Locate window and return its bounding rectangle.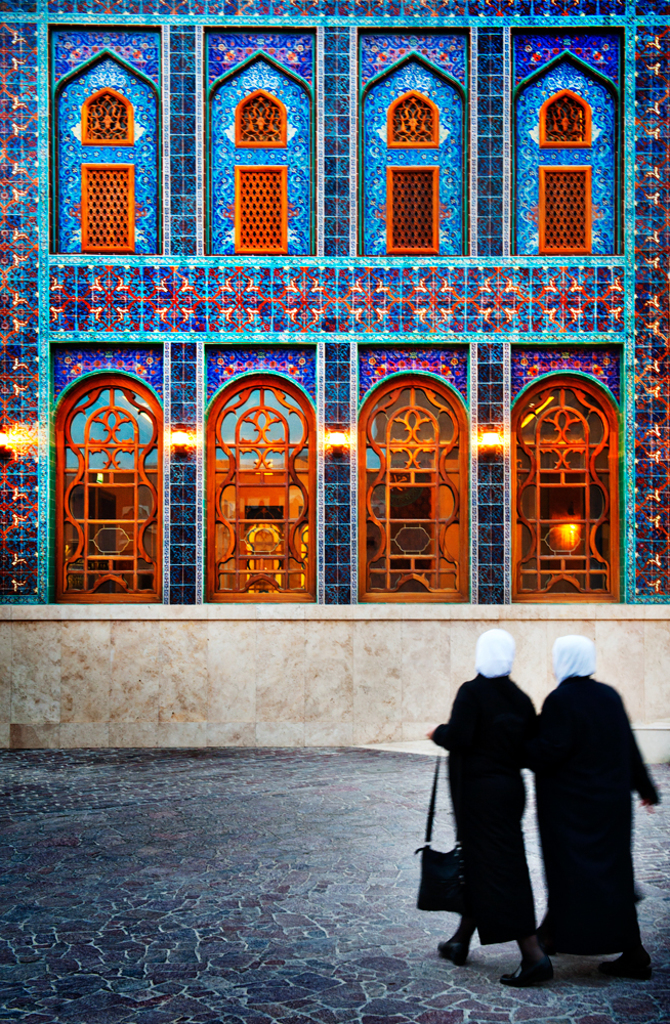
rect(183, 362, 327, 599).
